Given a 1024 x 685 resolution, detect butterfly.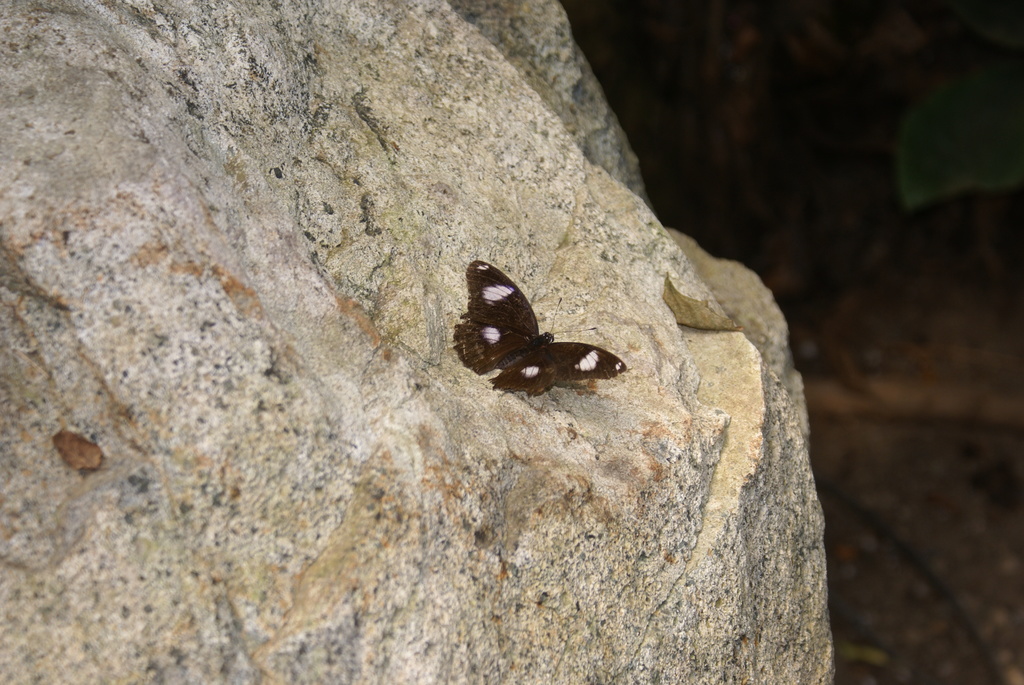
[454, 258, 631, 397].
